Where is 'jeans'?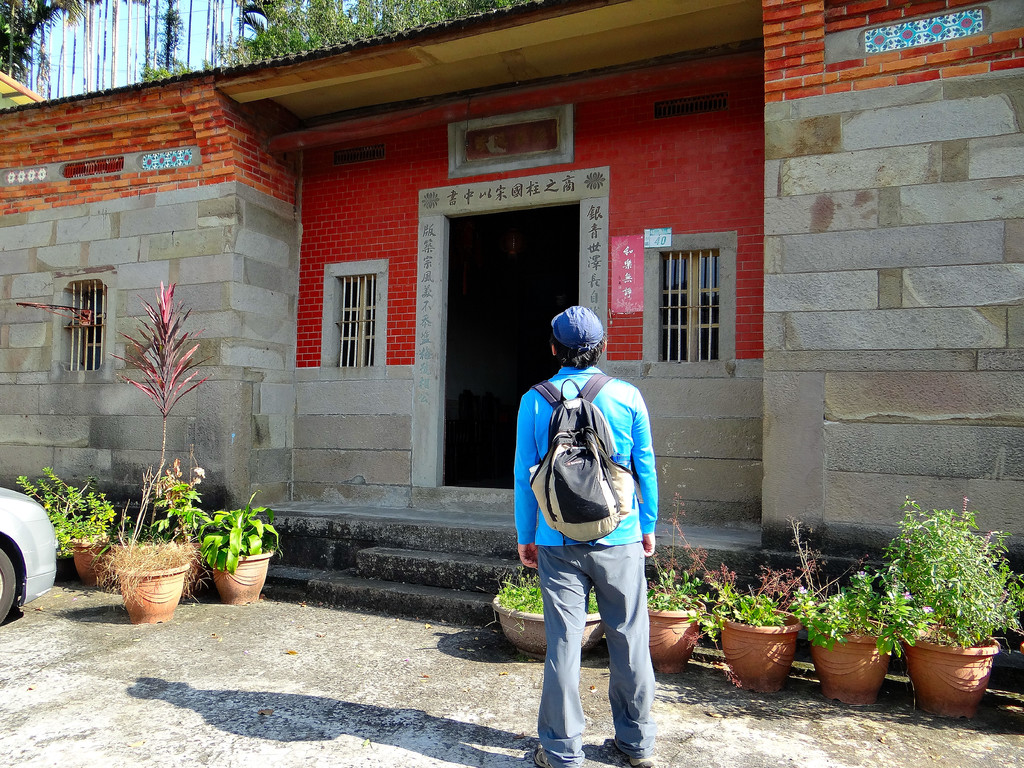
<region>538, 543, 665, 752</region>.
